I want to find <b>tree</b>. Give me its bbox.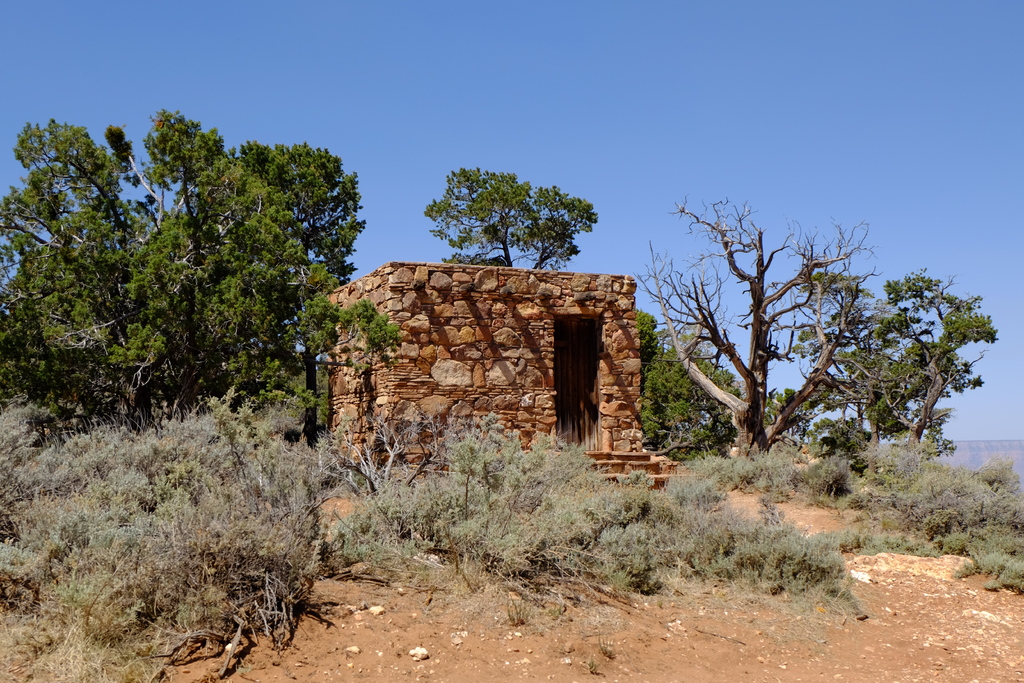
[left=636, top=195, right=884, bottom=462].
